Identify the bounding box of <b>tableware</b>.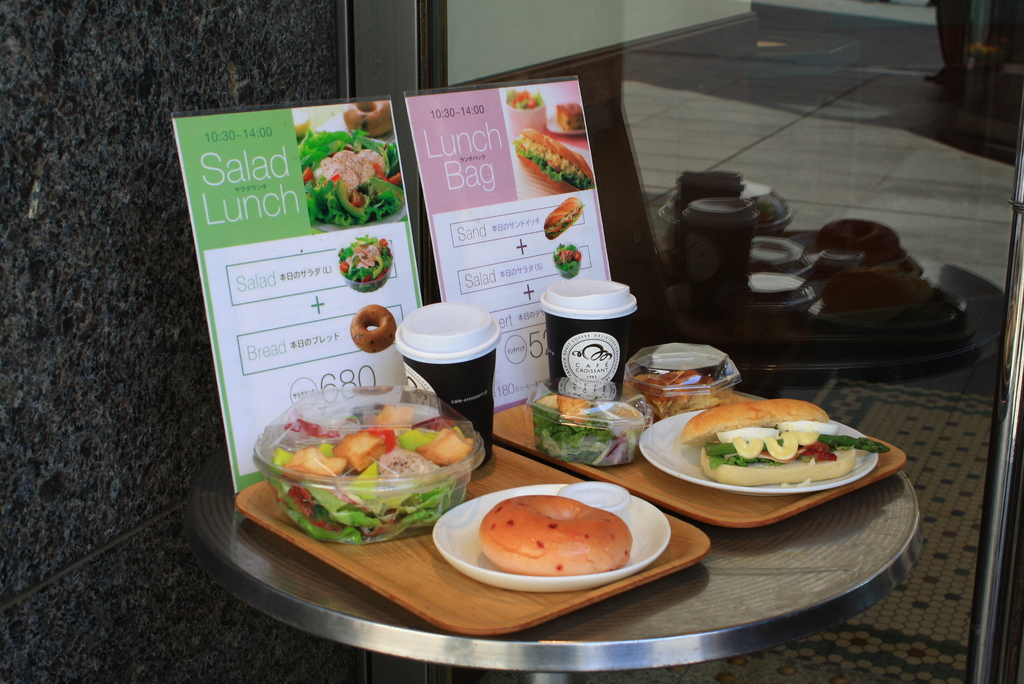
rect(525, 373, 644, 468).
